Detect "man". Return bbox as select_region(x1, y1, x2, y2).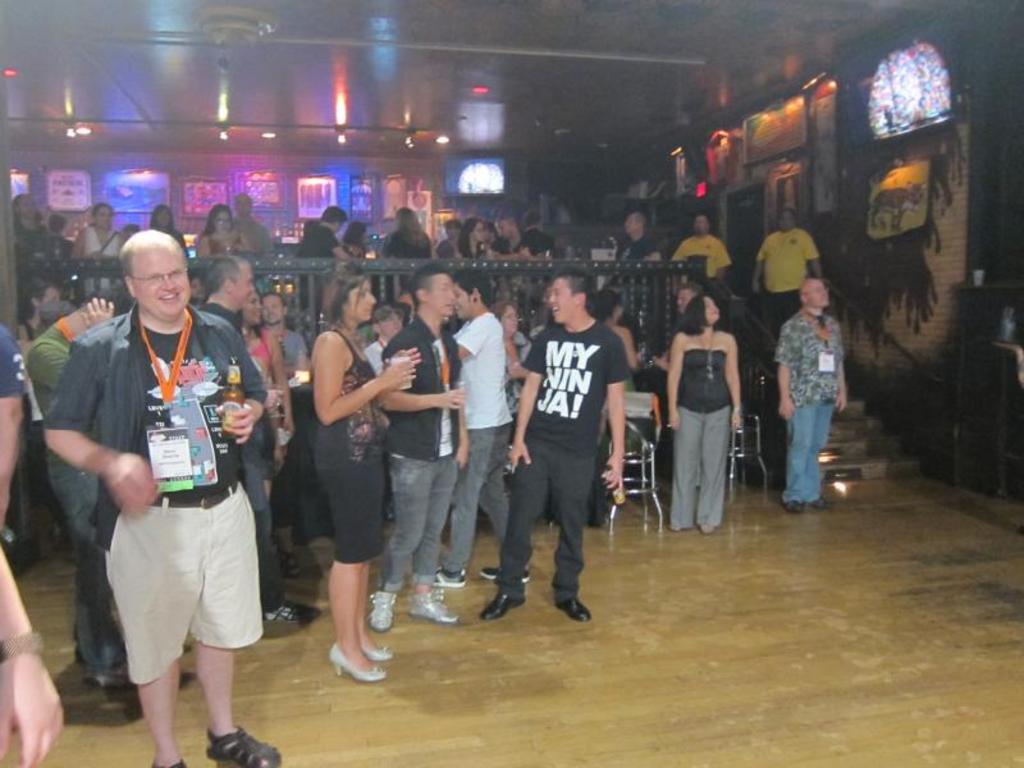
select_region(668, 209, 731, 280).
